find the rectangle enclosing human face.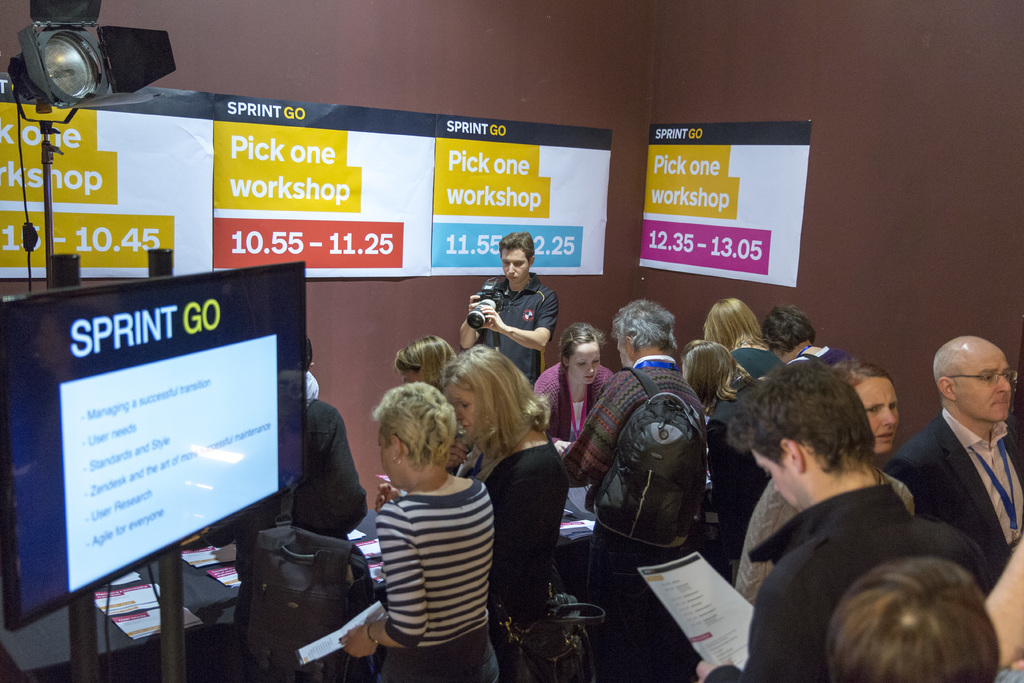
<box>614,336,627,368</box>.
